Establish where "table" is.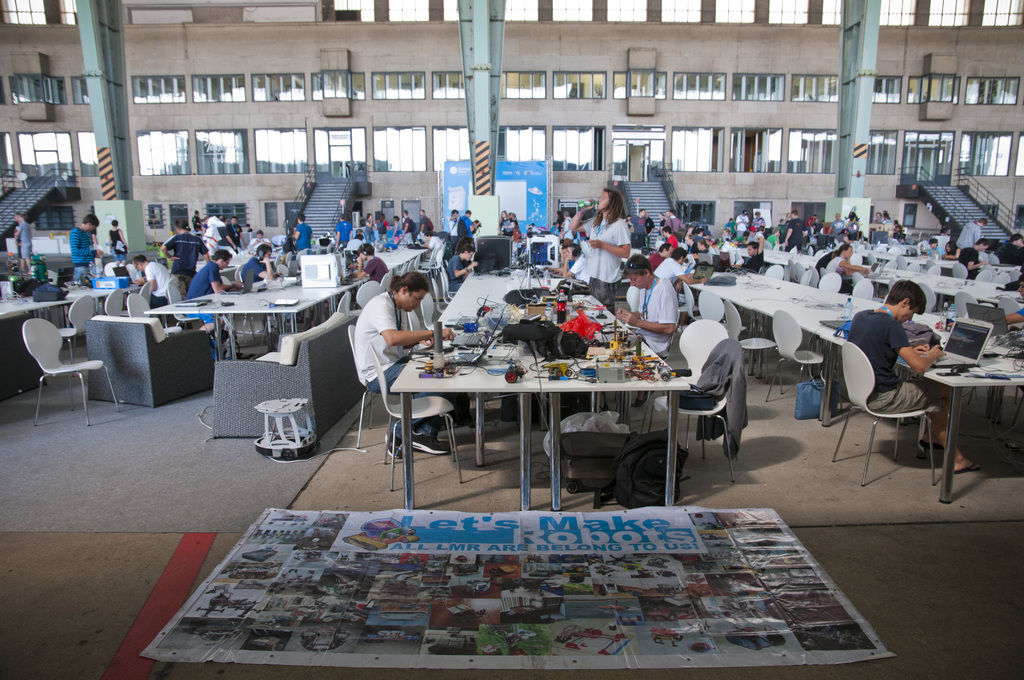
Established at region(387, 262, 692, 521).
